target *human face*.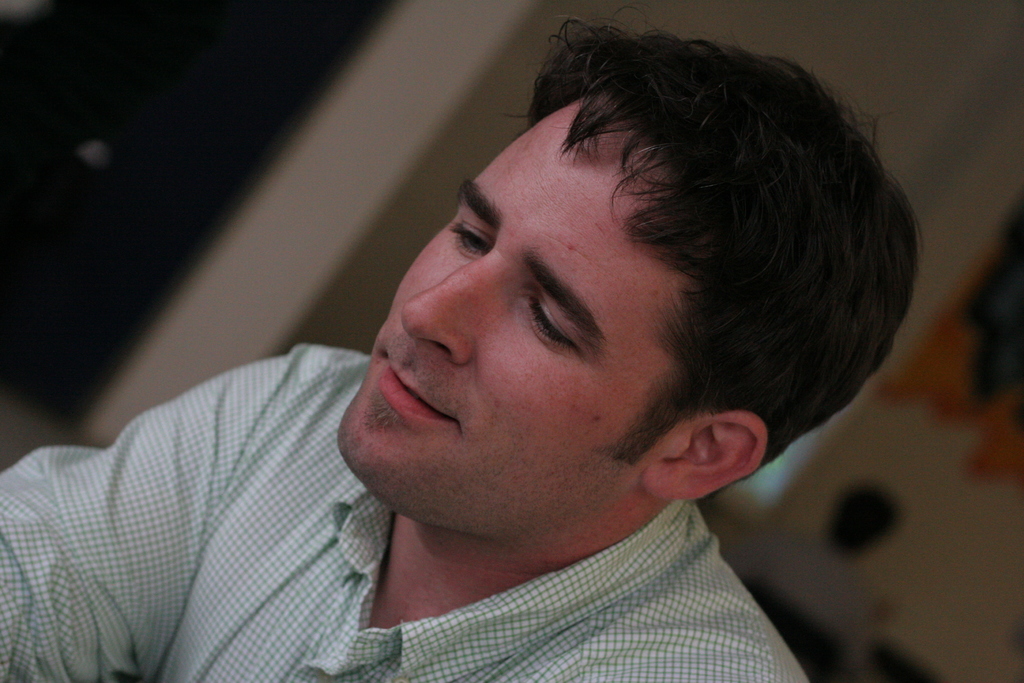
Target region: 338, 99, 669, 514.
